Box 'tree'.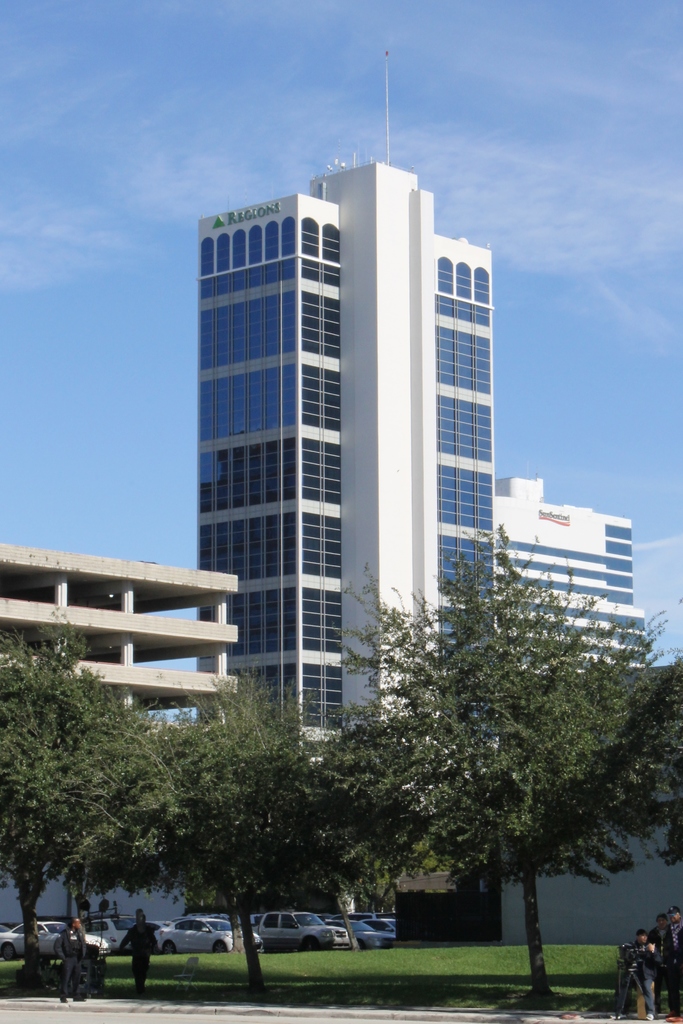
{"x1": 140, "y1": 664, "x2": 373, "y2": 991}.
